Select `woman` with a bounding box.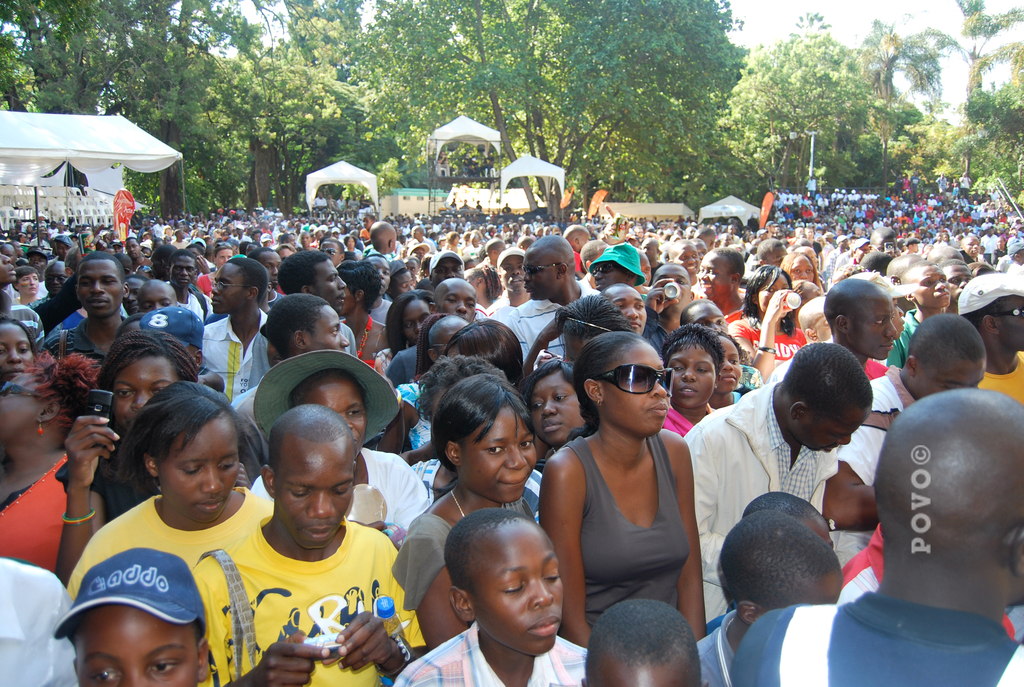
6/269/46/307.
